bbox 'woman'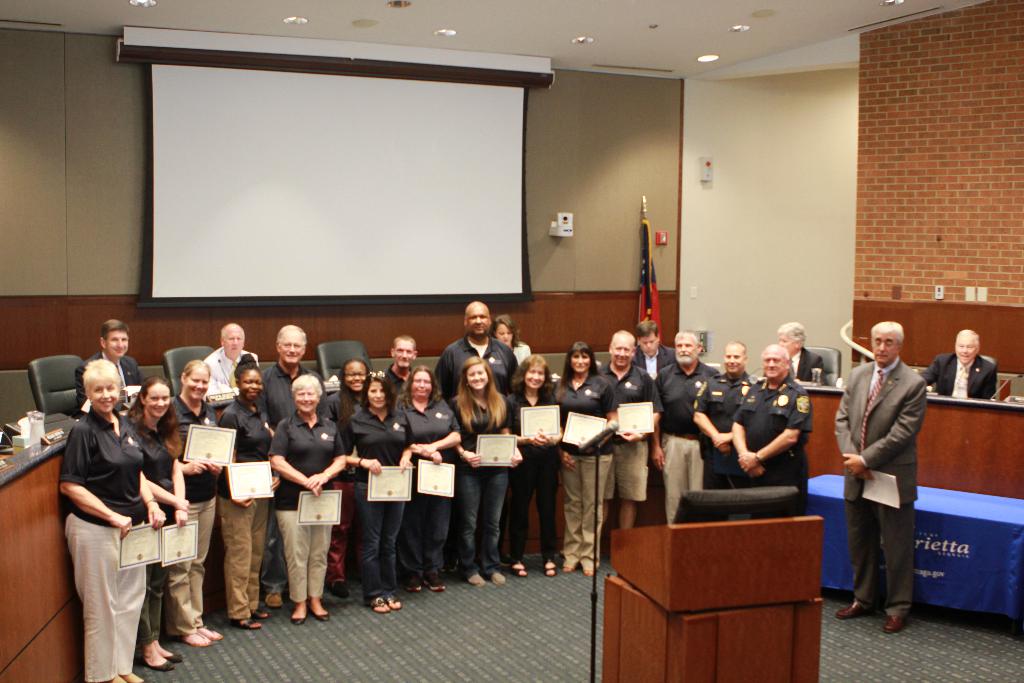
crop(216, 353, 280, 625)
